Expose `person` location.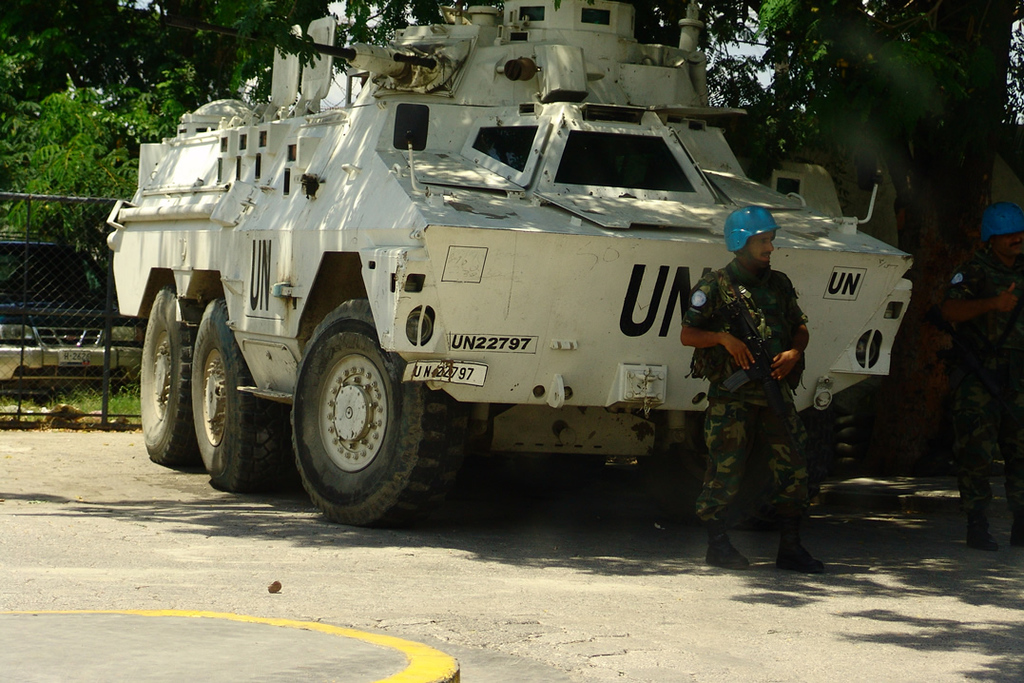
Exposed at box(704, 203, 820, 571).
